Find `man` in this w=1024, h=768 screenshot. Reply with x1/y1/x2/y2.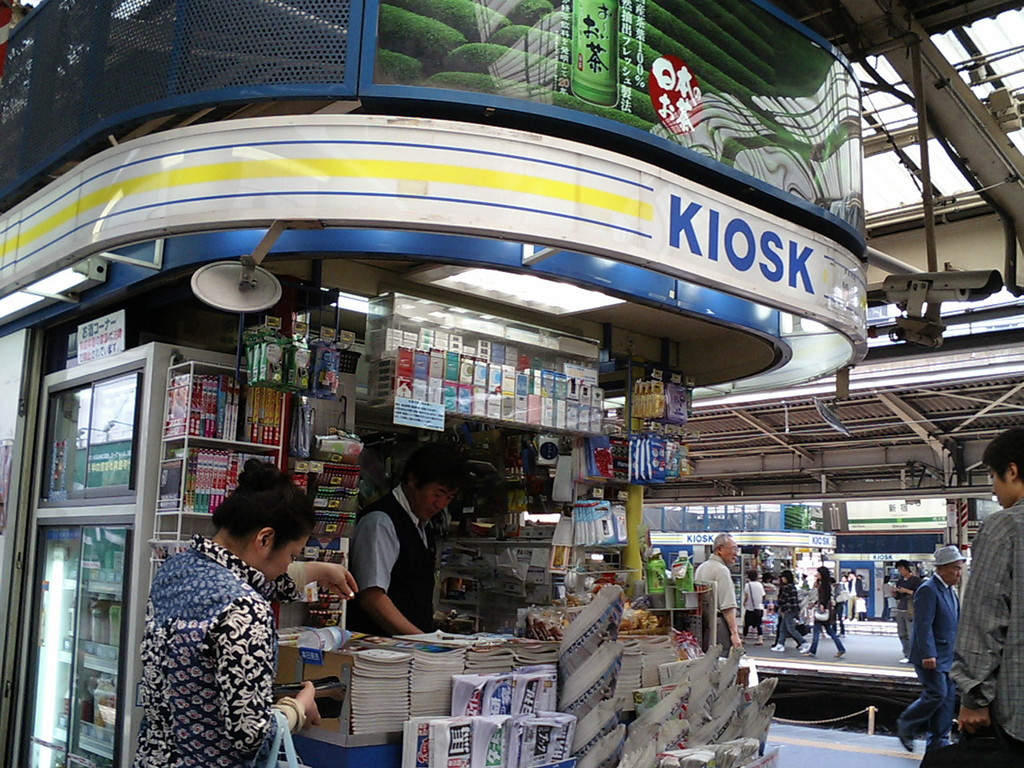
943/421/1023/767.
